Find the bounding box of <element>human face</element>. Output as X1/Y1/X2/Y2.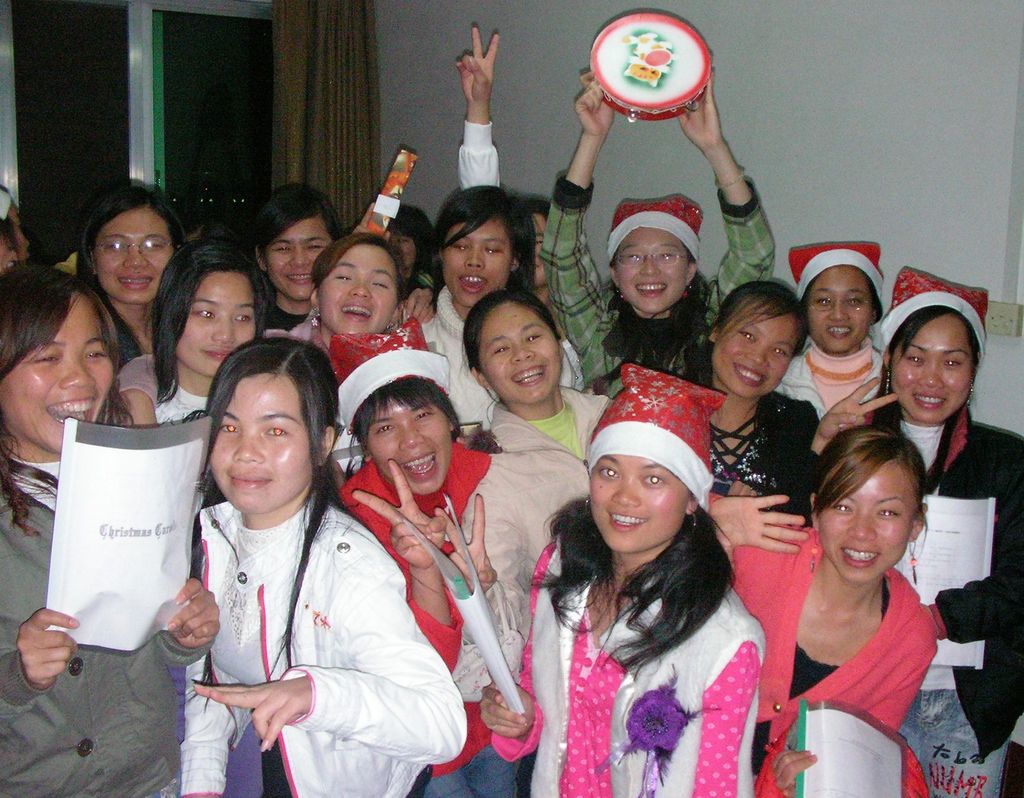
0/294/114/455.
